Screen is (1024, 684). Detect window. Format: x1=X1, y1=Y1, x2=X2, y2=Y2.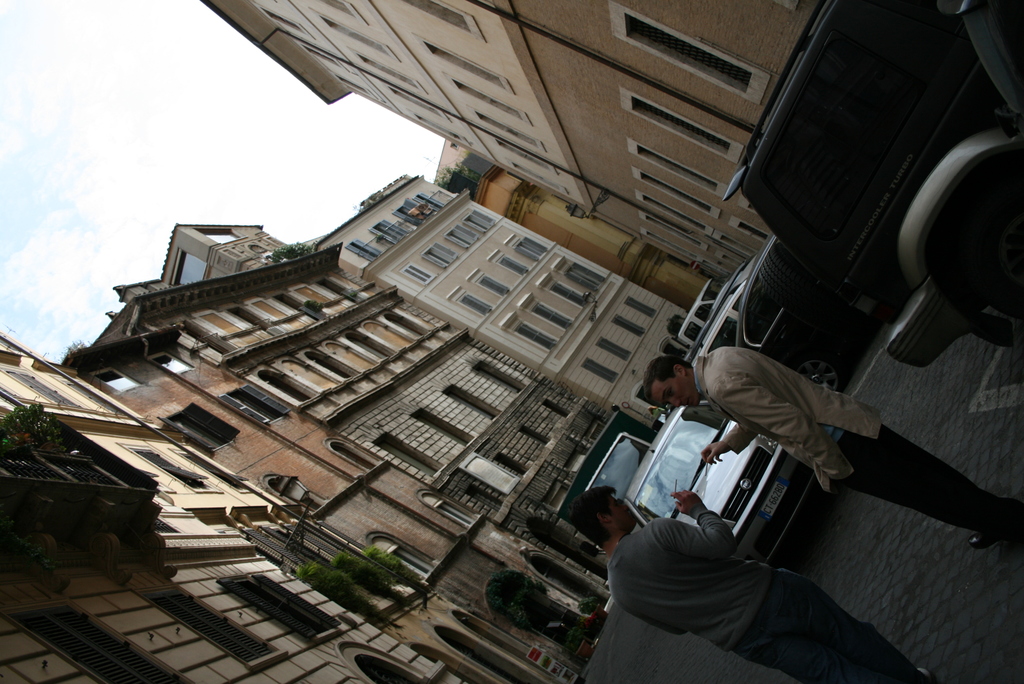
x1=636, y1=227, x2=702, y2=263.
